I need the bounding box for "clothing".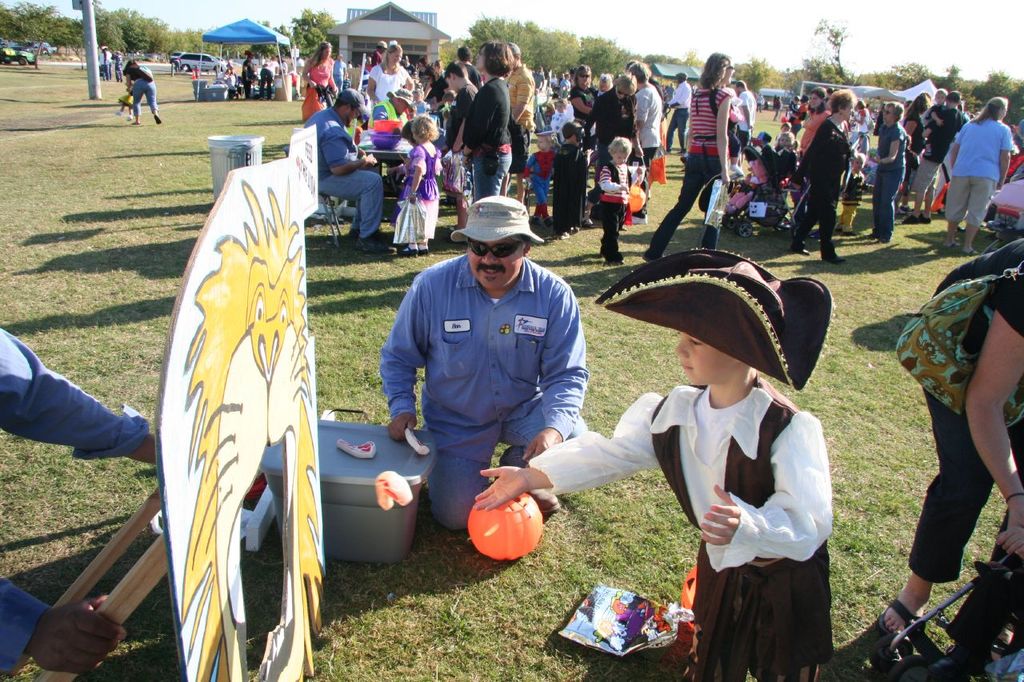
Here it is: (647,82,718,261).
